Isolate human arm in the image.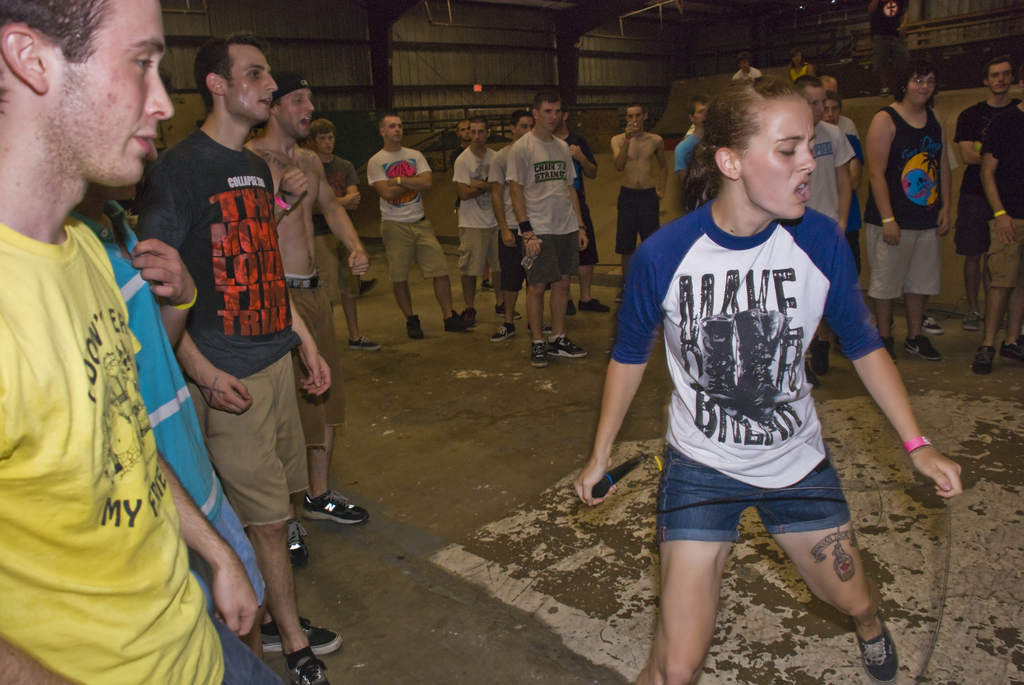
Isolated region: x1=0, y1=631, x2=84, y2=684.
